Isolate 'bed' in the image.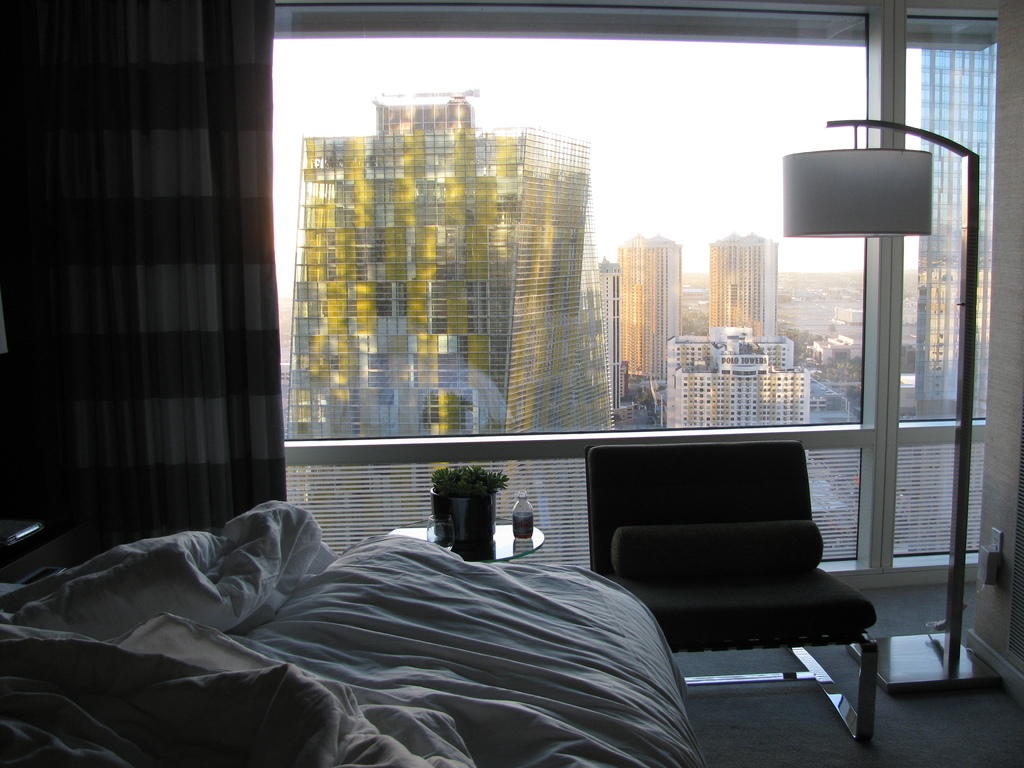
Isolated region: 0/500/703/767.
